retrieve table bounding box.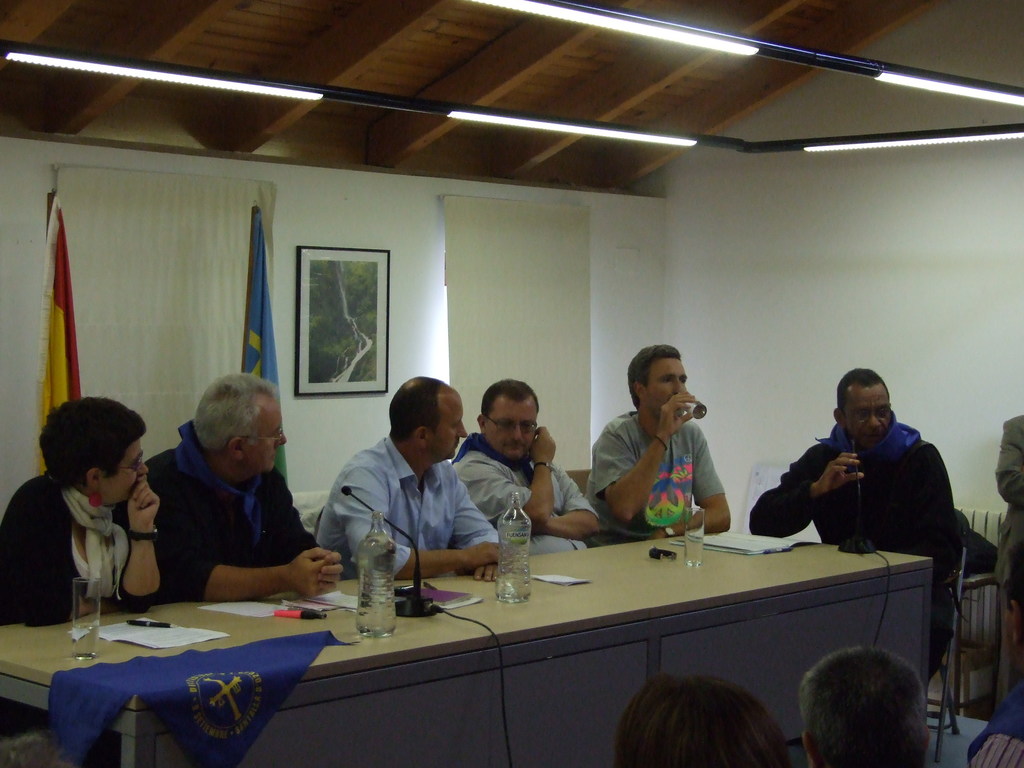
Bounding box: <region>107, 506, 915, 719</region>.
